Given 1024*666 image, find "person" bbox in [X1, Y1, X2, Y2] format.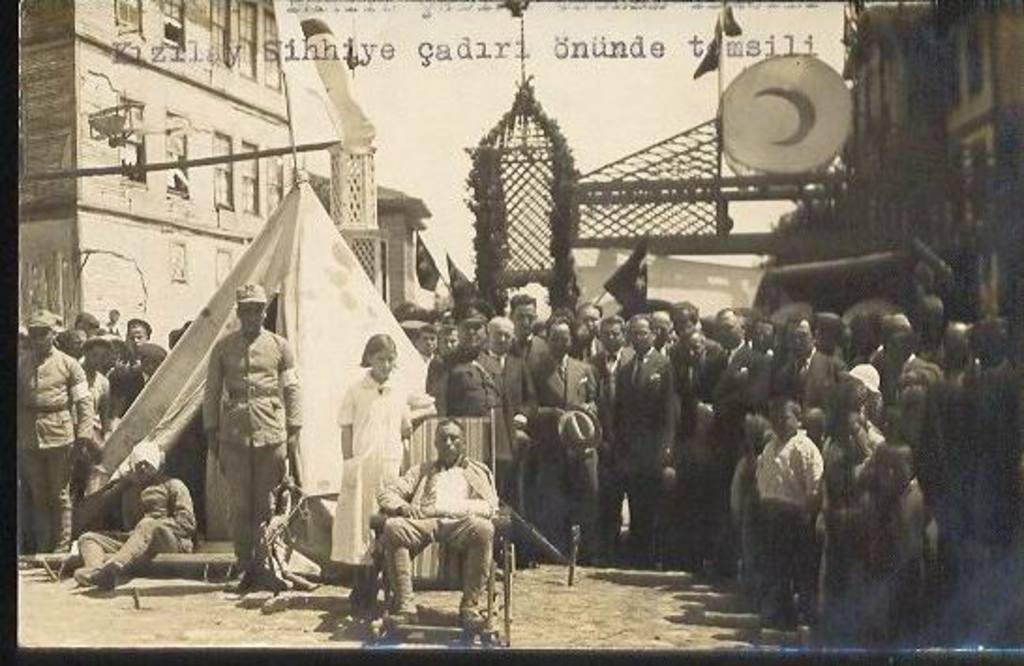
[68, 439, 197, 600].
